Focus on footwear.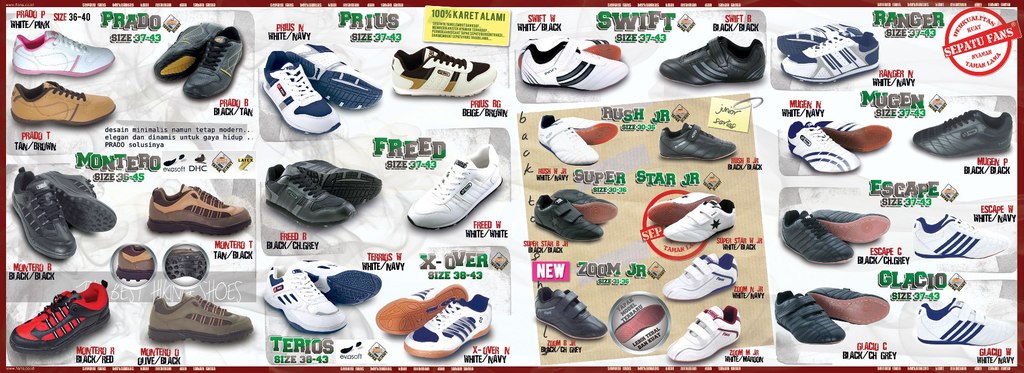
Focused at box=[913, 107, 1014, 156].
